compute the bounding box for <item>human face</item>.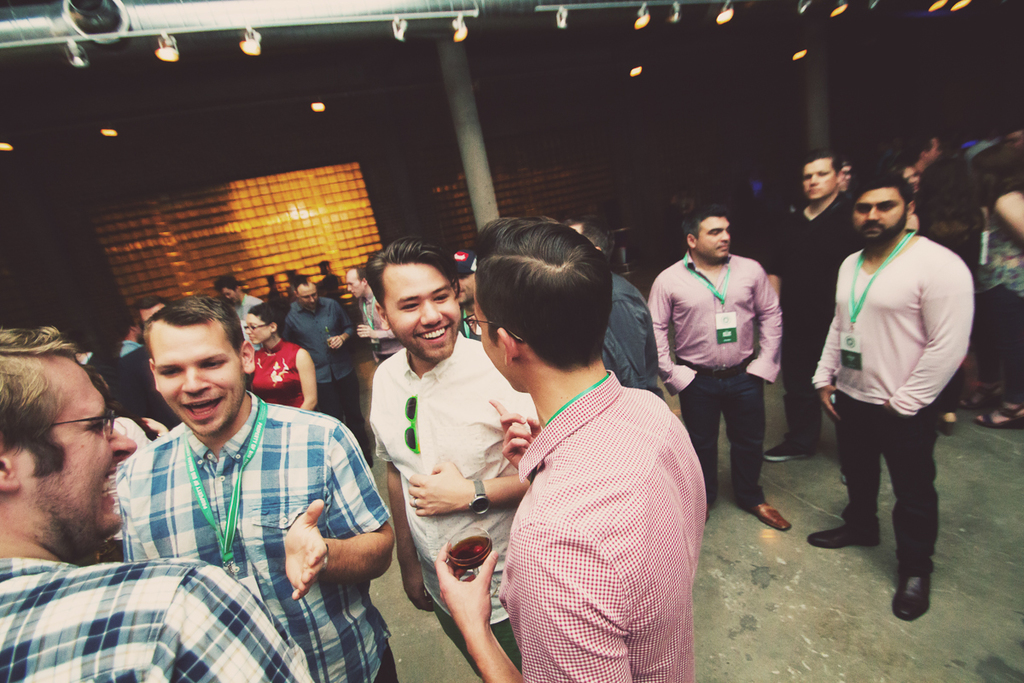
{"left": 919, "top": 140, "right": 940, "bottom": 167}.
